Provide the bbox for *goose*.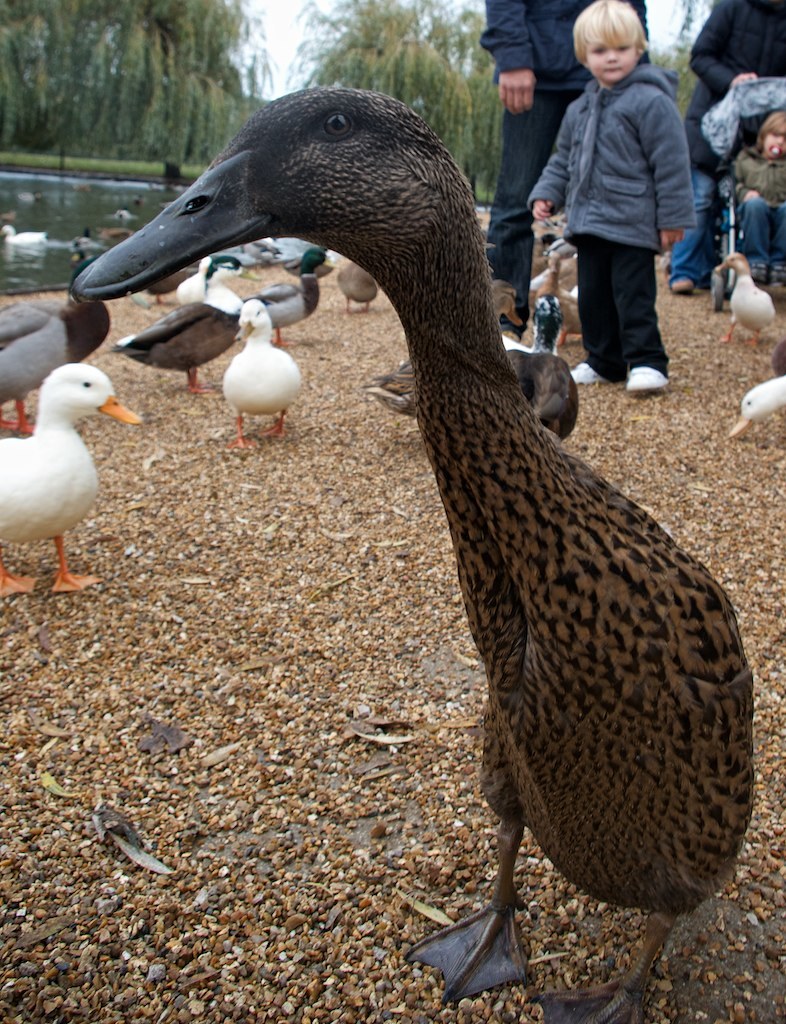
Rect(75, 79, 758, 1023).
